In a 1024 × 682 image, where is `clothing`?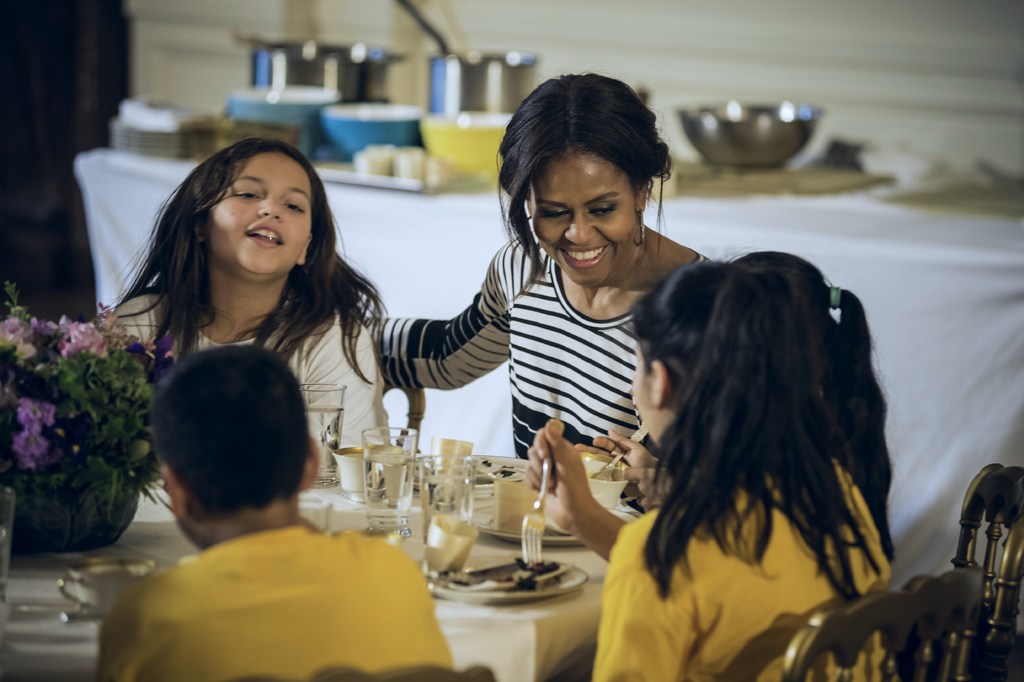
[852,476,893,582].
